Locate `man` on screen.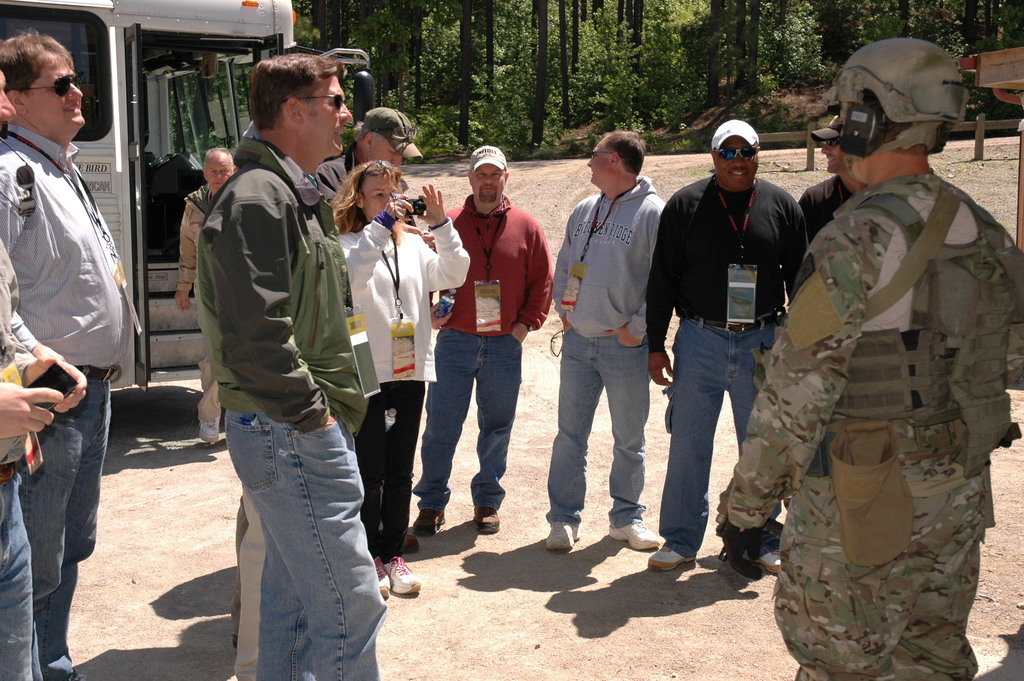
On screen at l=321, t=109, r=422, b=201.
